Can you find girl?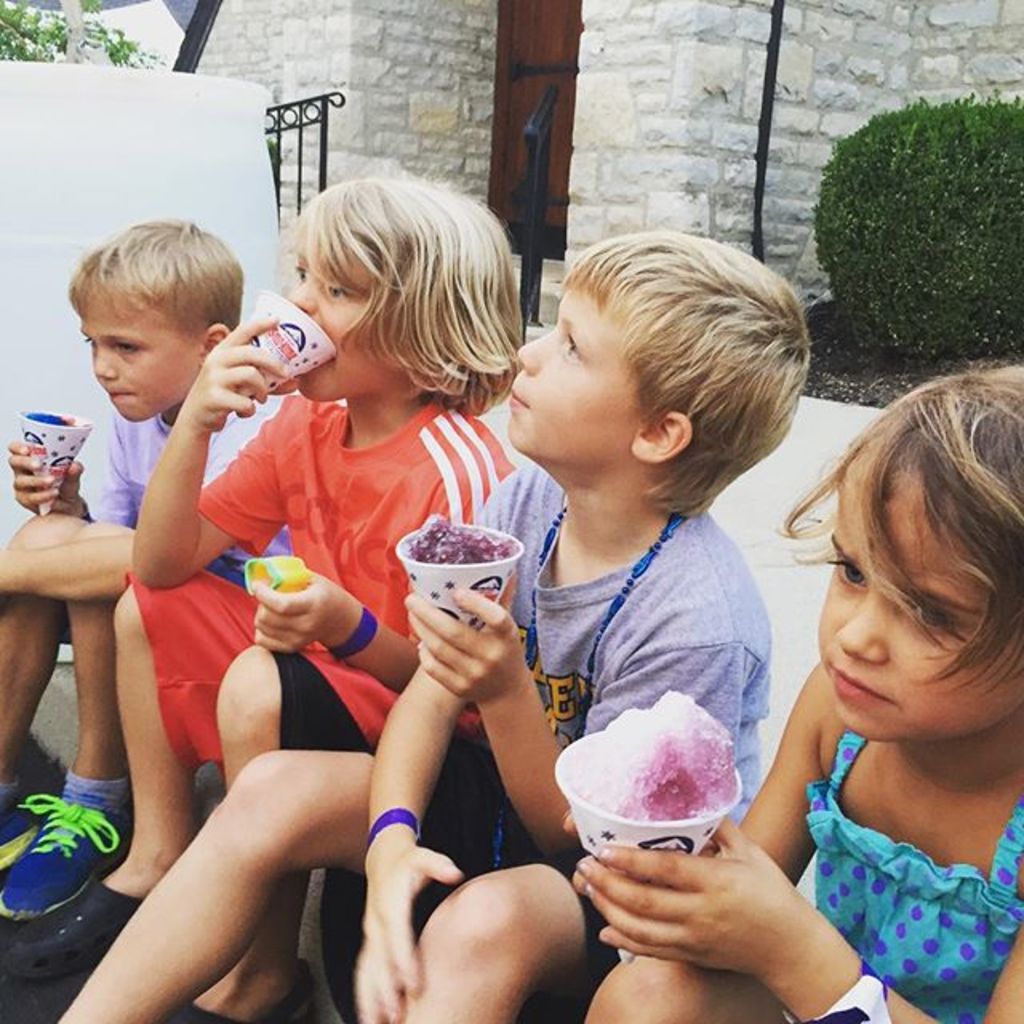
Yes, bounding box: [582,366,1022,1022].
